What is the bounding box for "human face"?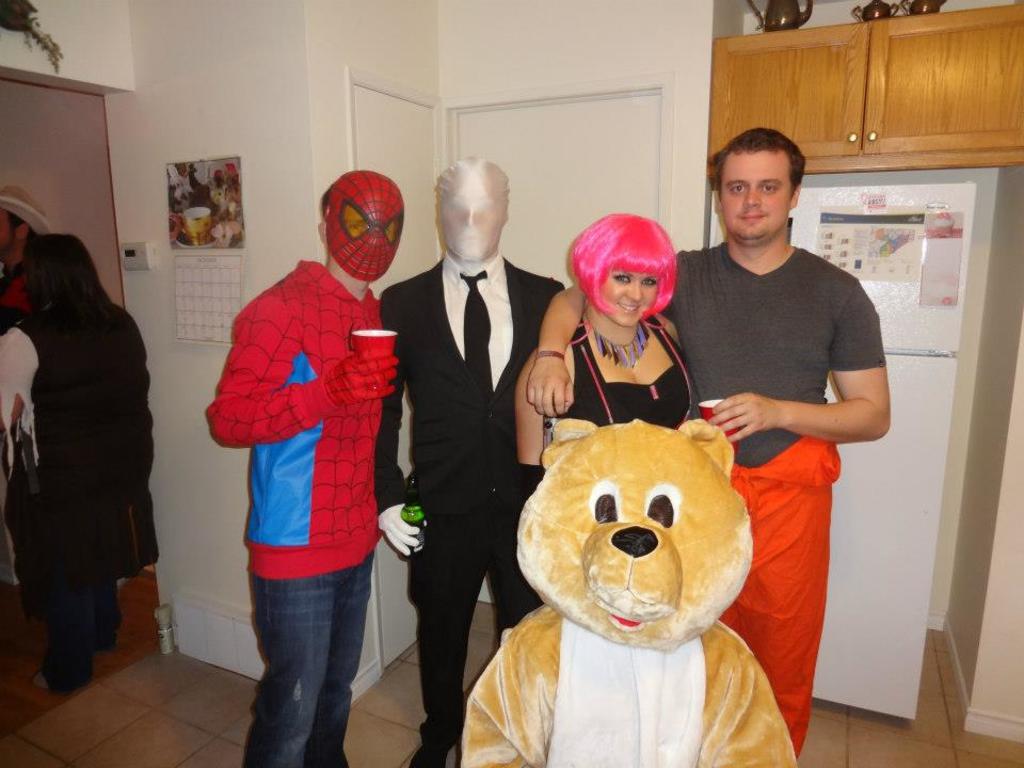
602/271/659/330.
